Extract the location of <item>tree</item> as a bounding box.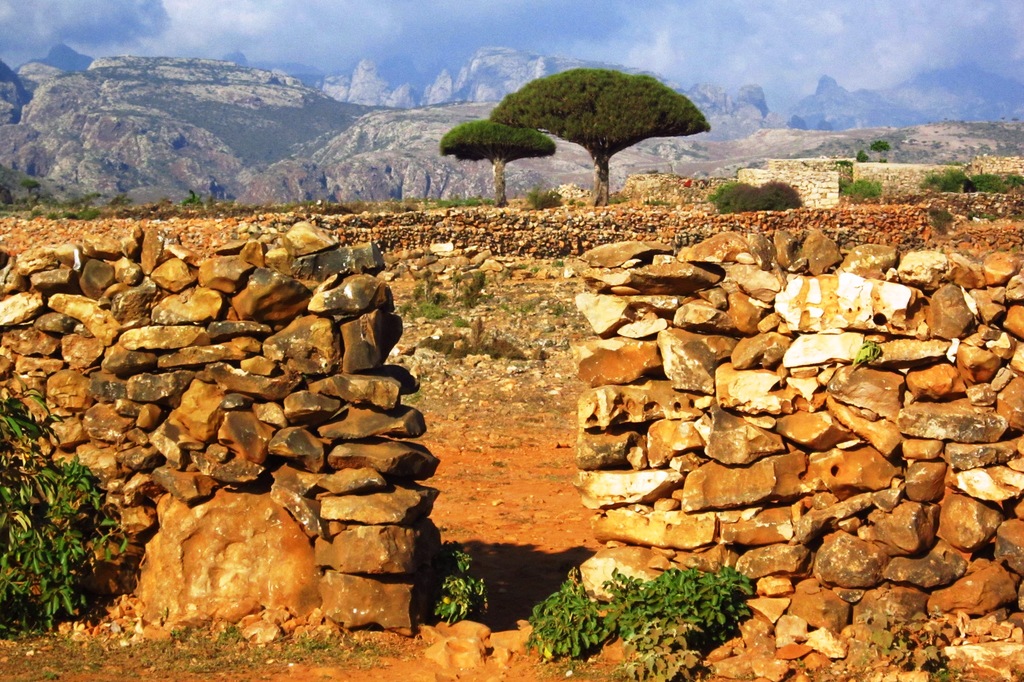
491,66,710,209.
